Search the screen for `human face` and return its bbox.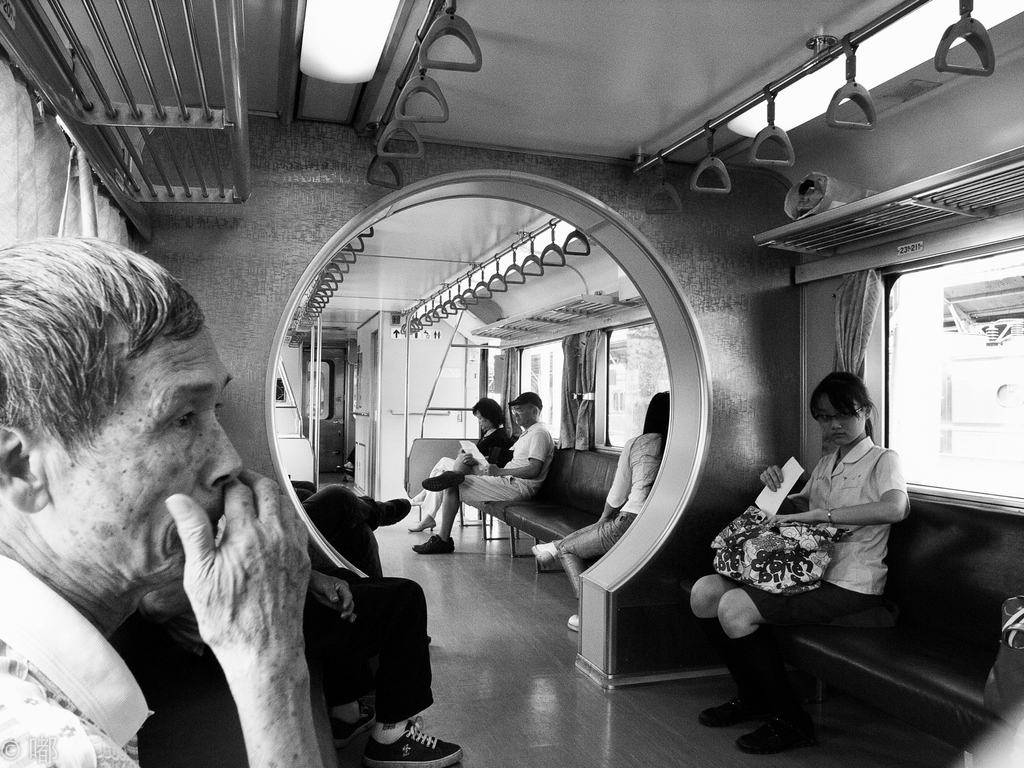
Found: l=819, t=393, r=861, b=446.
